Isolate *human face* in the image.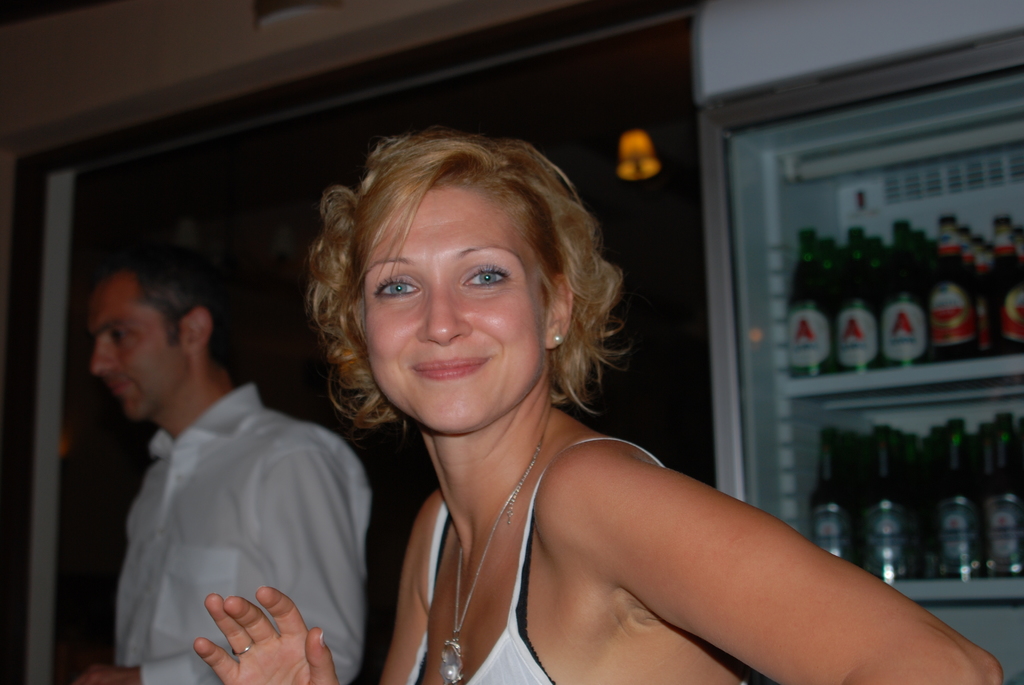
Isolated region: [x1=97, y1=265, x2=193, y2=418].
